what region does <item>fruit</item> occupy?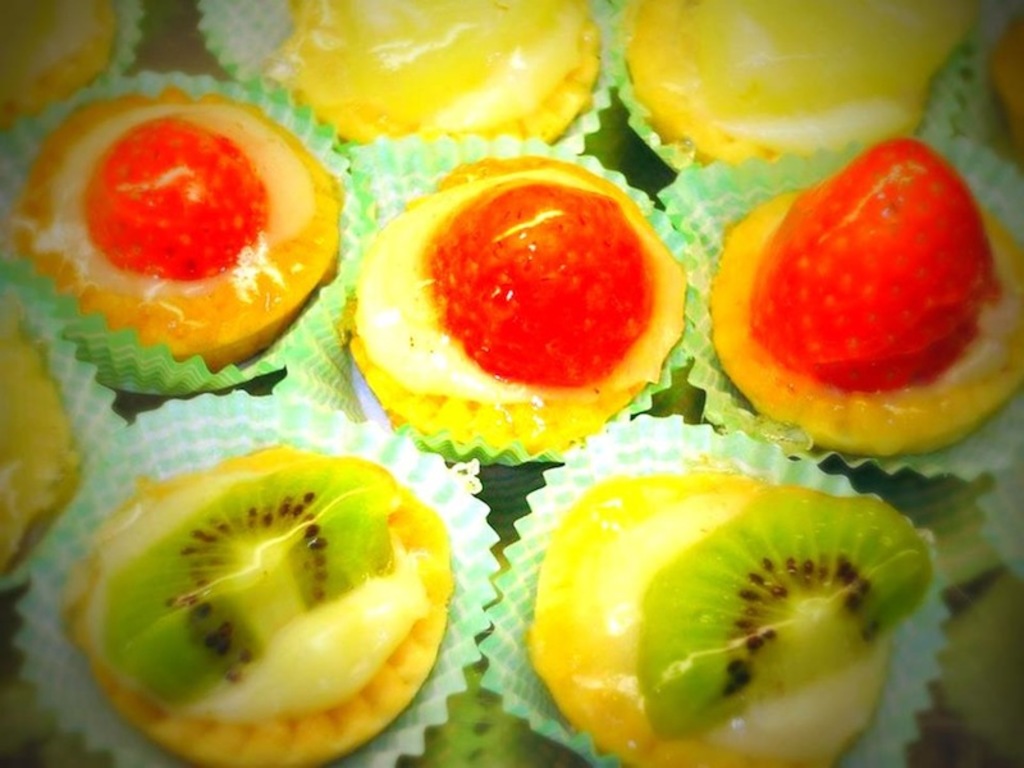
(x1=635, y1=471, x2=925, y2=746).
